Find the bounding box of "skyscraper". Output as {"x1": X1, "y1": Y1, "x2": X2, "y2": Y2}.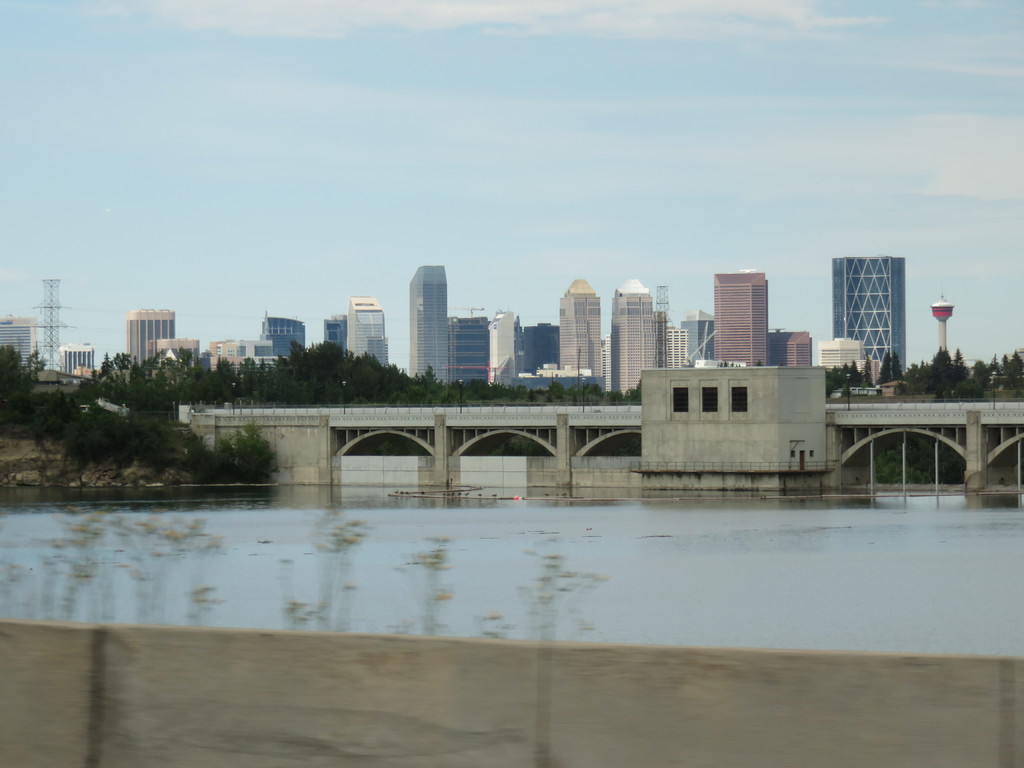
{"x1": 451, "y1": 306, "x2": 498, "y2": 387}.
